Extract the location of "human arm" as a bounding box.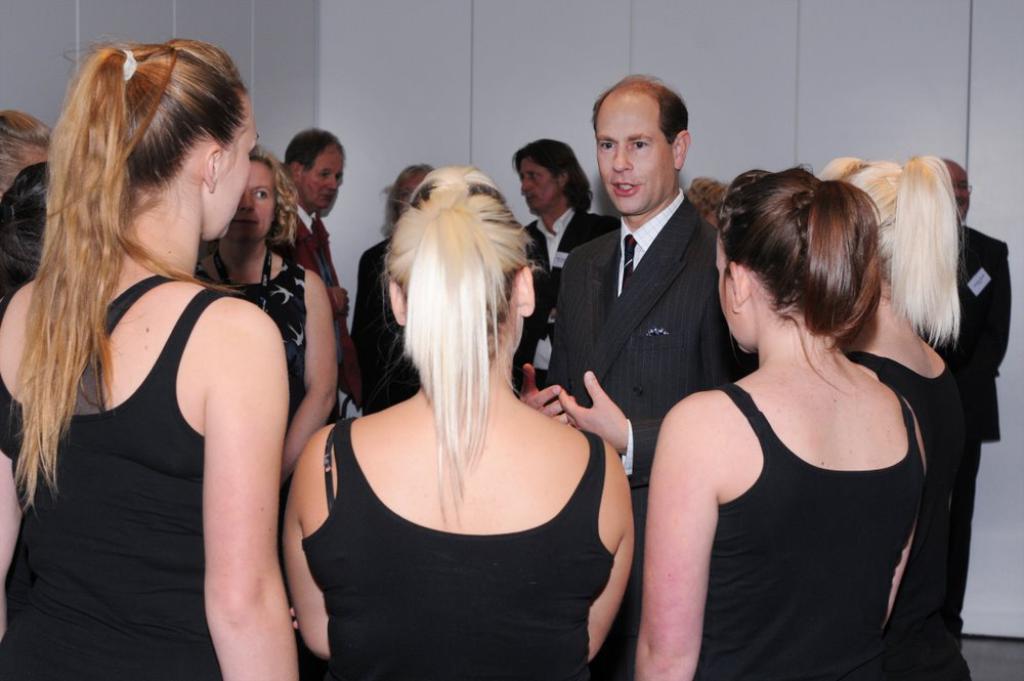
box(555, 367, 662, 491).
